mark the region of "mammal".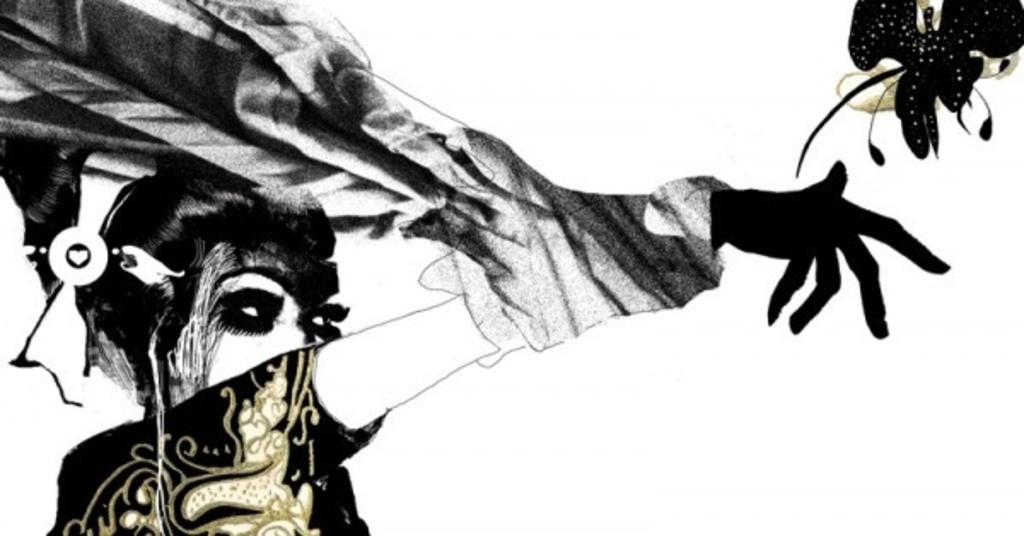
Region: x1=0 y1=0 x2=975 y2=534.
